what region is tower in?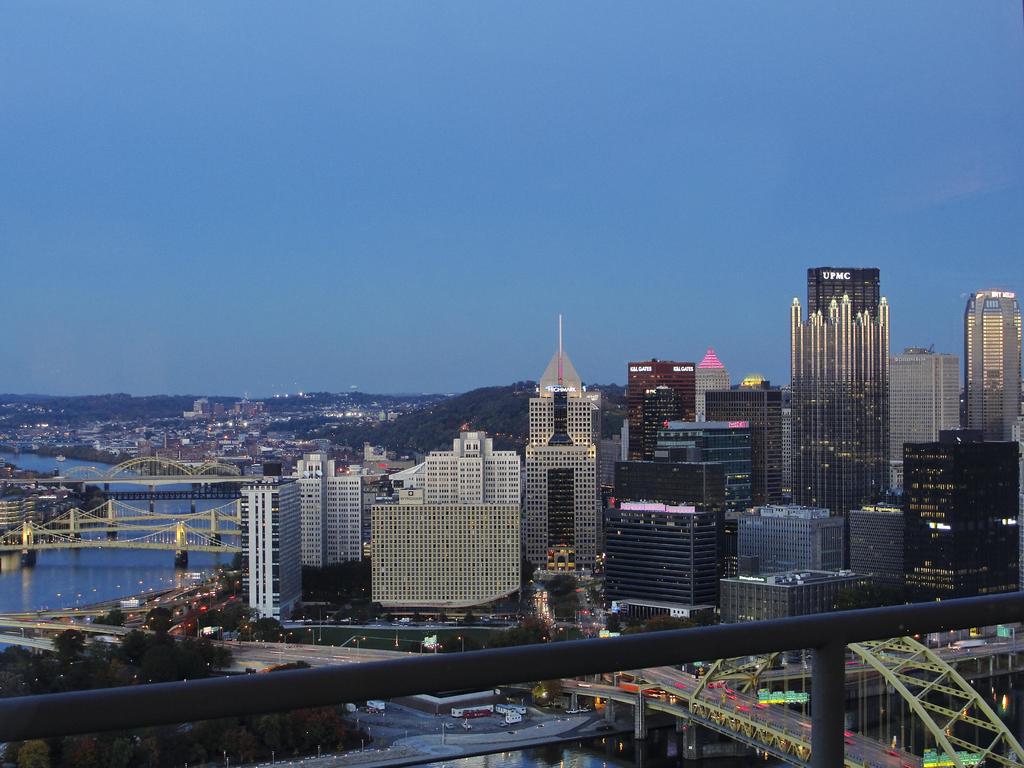
rect(241, 474, 304, 627).
